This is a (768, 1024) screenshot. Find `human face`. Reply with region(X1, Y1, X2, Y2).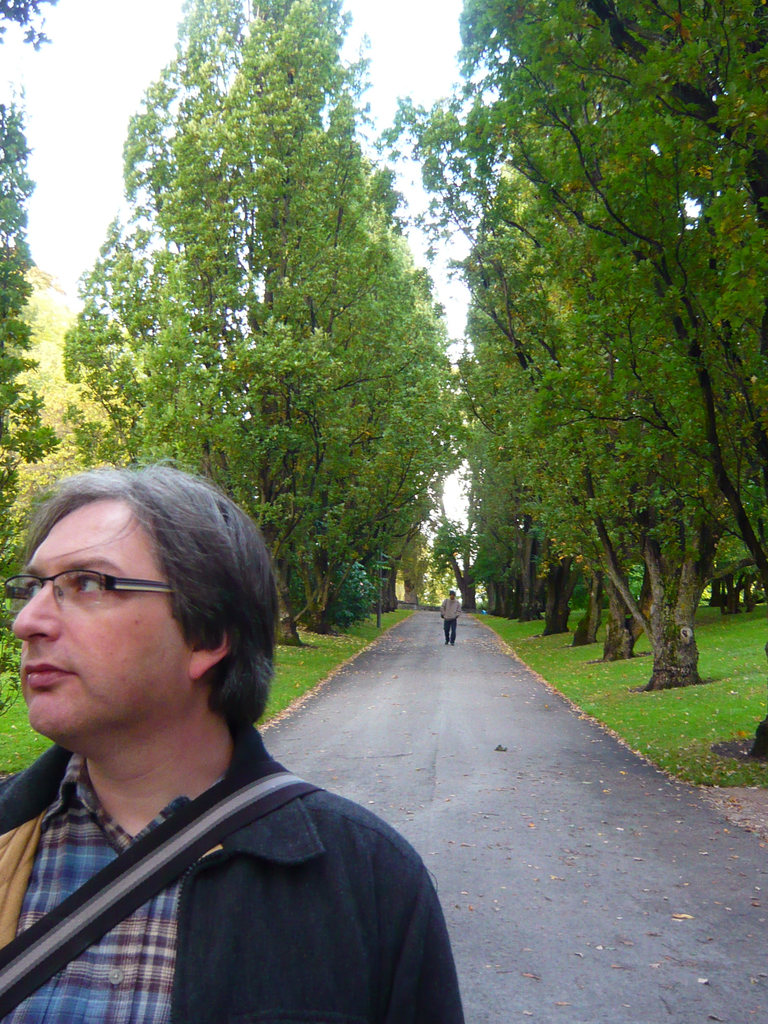
region(10, 500, 194, 739).
